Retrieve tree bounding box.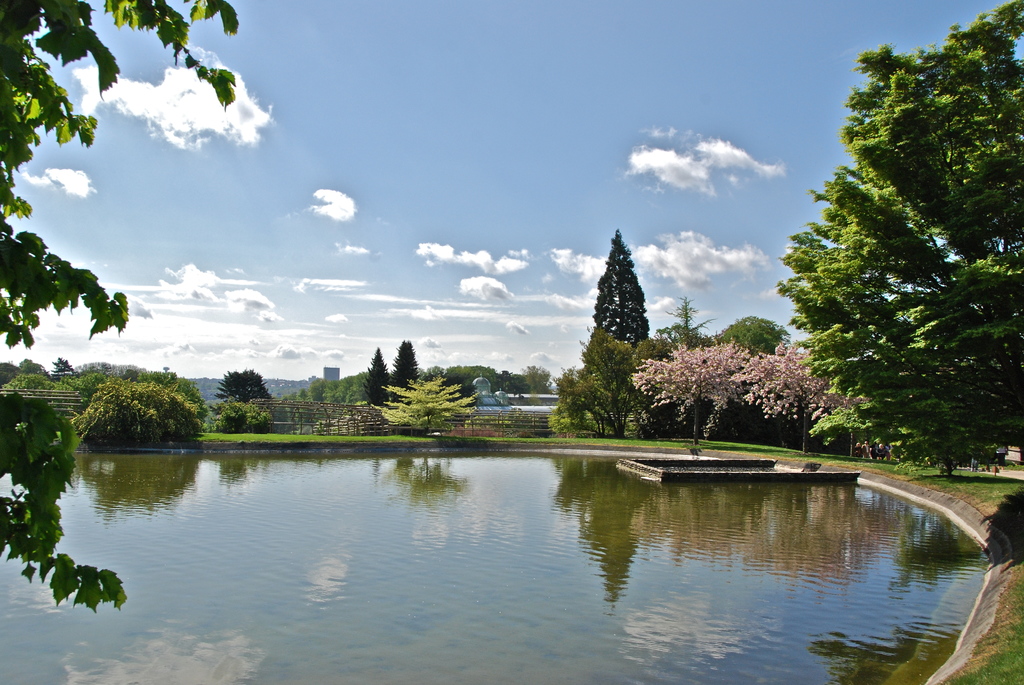
Bounding box: <bbox>0, 0, 245, 349</bbox>.
